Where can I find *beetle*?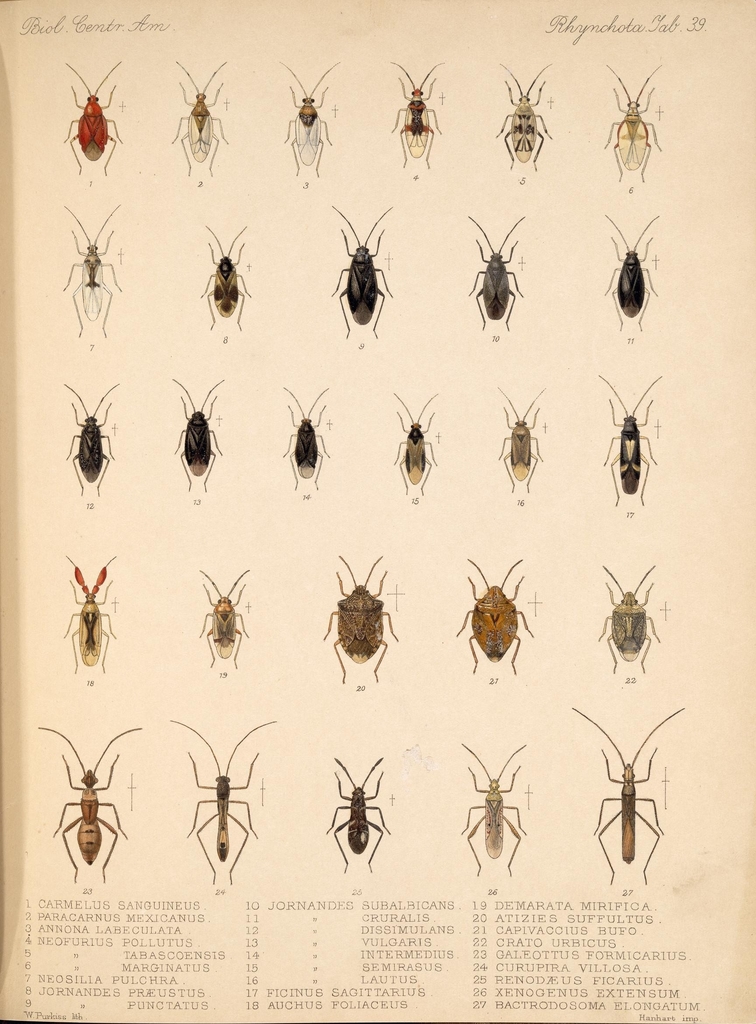
You can find it at locate(601, 73, 663, 188).
